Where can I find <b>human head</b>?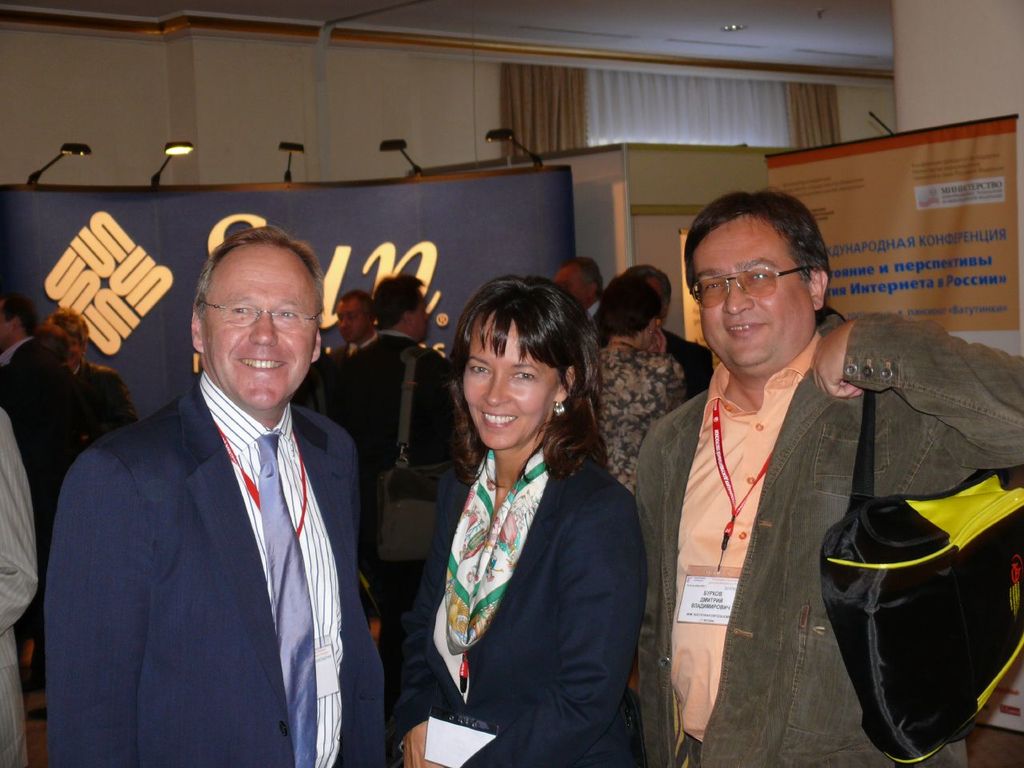
You can find it at x1=668 y1=188 x2=864 y2=376.
